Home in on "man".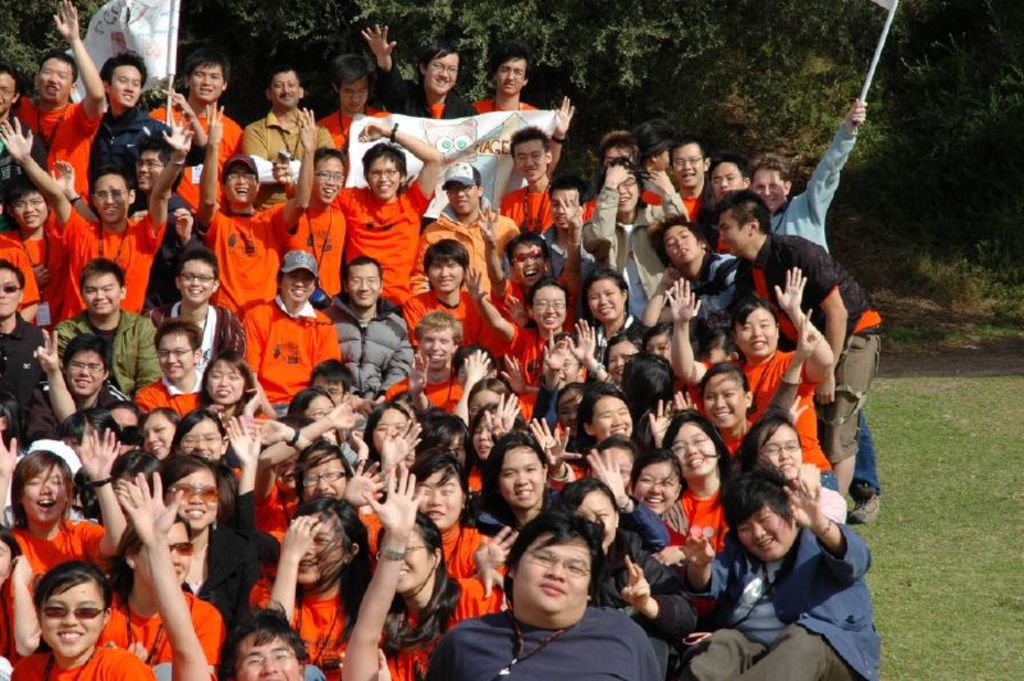
Homed in at crop(460, 230, 595, 397).
